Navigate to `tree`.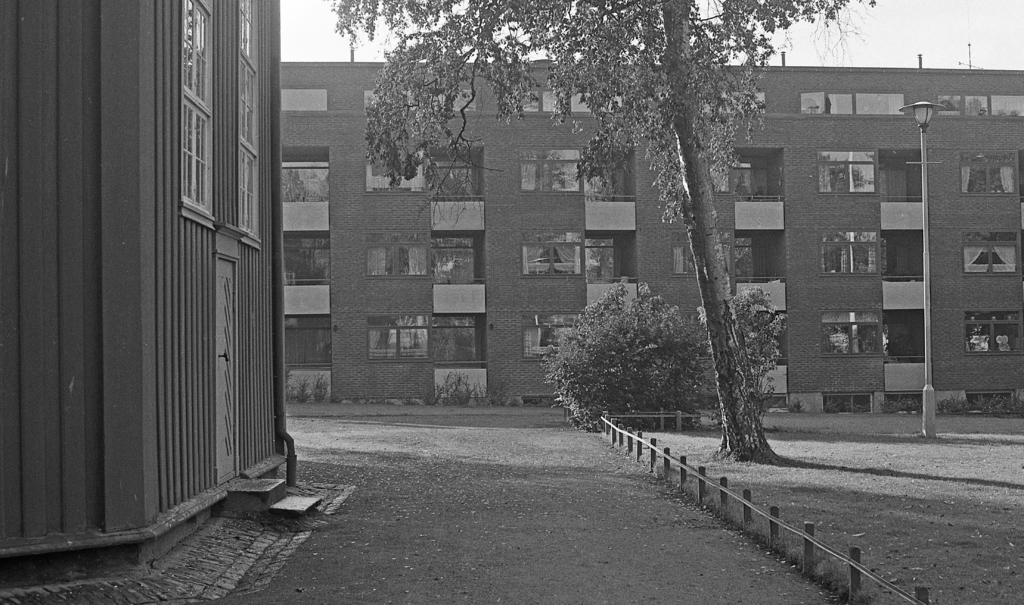
Navigation target: l=338, t=0, r=879, b=469.
